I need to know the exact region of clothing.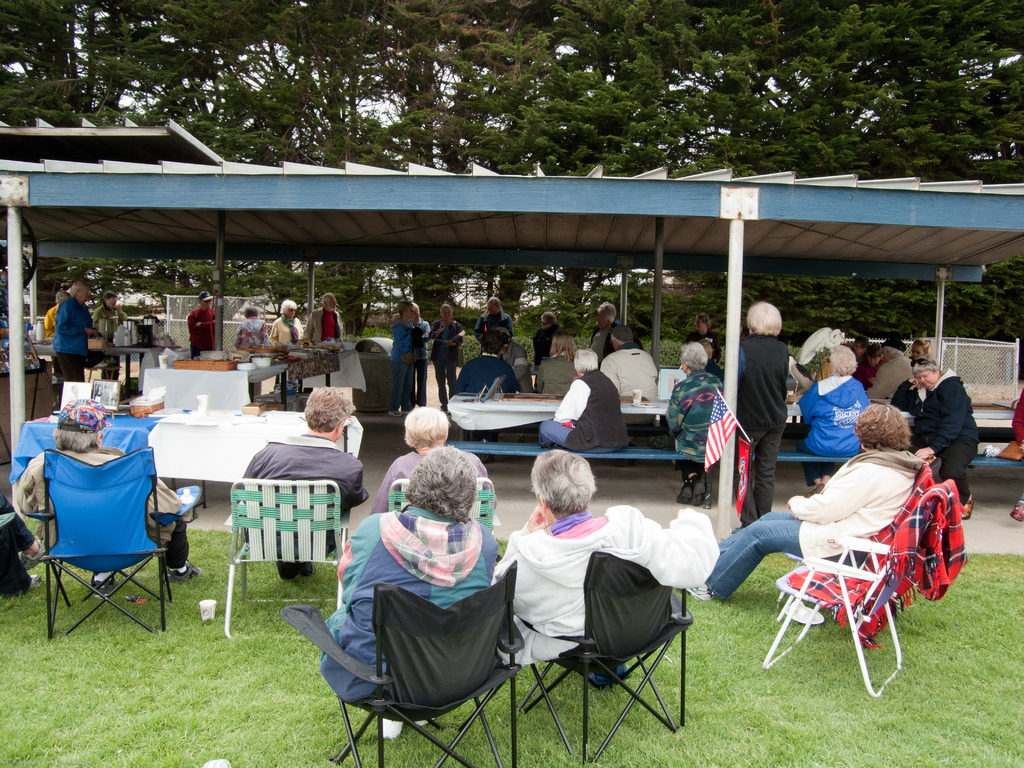
Region: Rect(740, 333, 794, 522).
